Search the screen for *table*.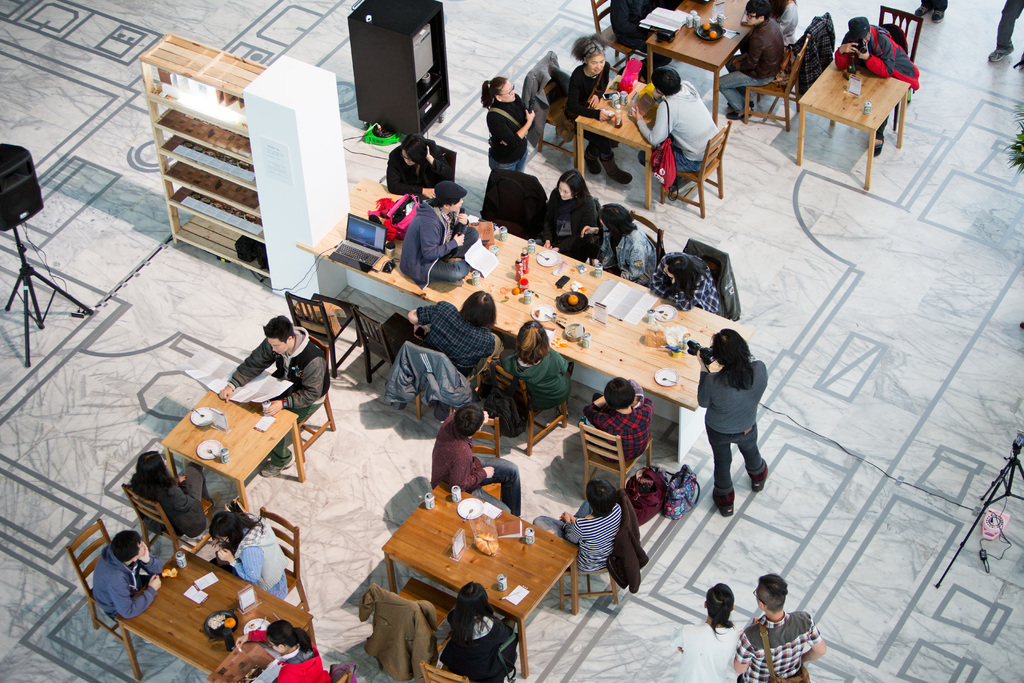
Found at <bbox>568, 69, 697, 215</bbox>.
